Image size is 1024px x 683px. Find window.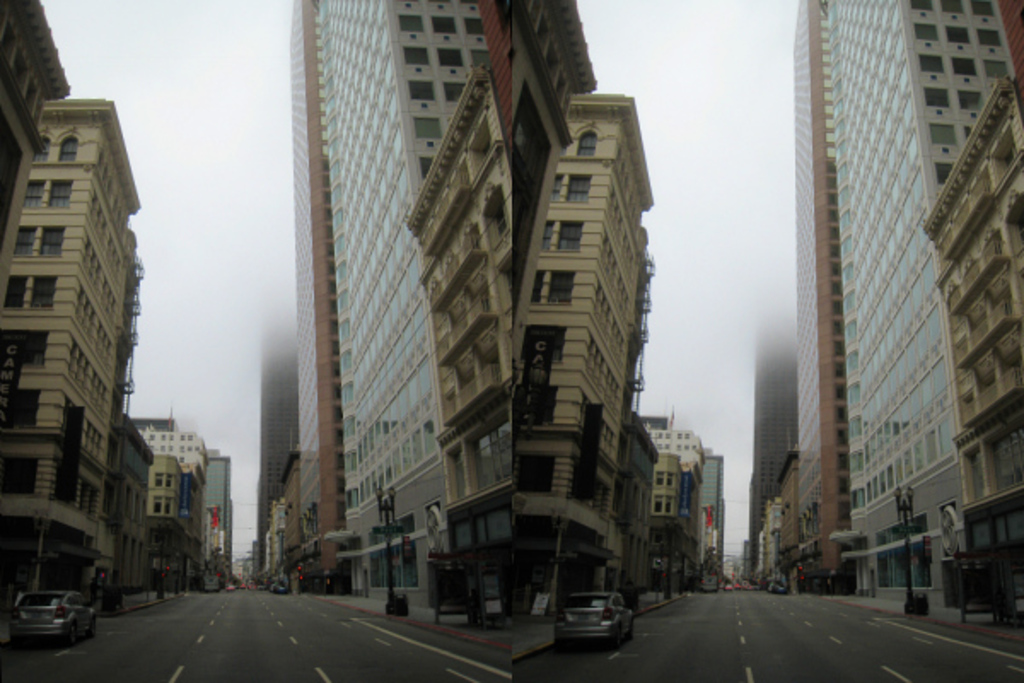
48,137,82,162.
